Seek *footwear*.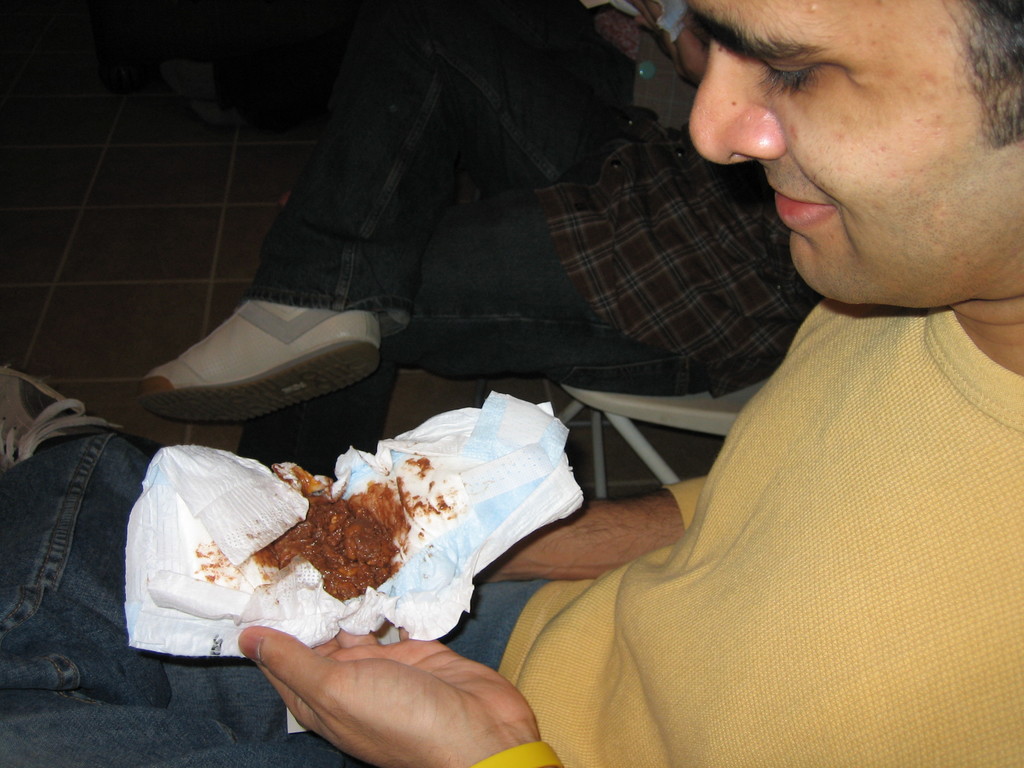
0, 365, 117, 480.
